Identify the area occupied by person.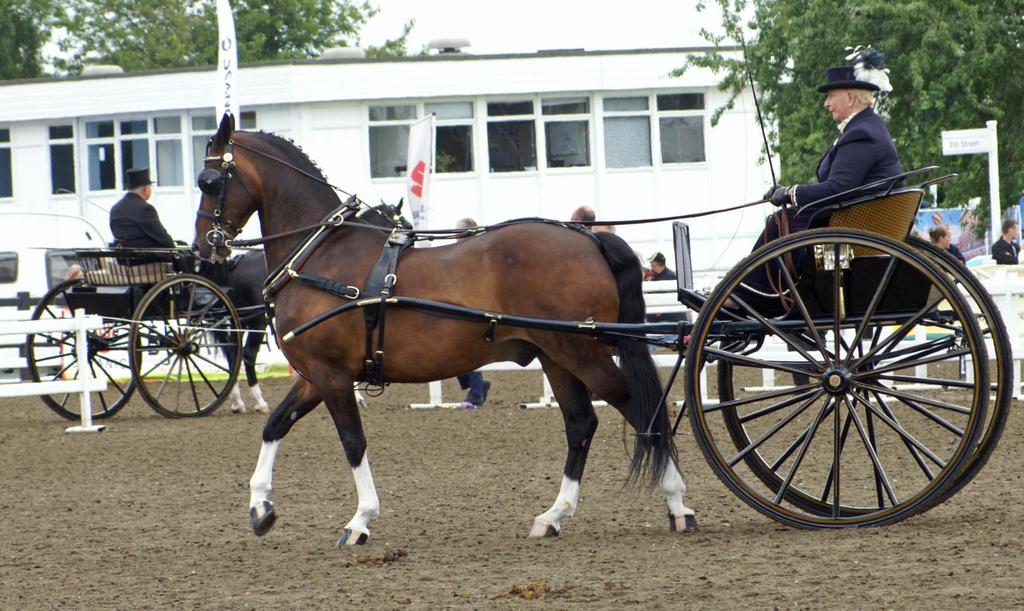
Area: 452 216 493 403.
